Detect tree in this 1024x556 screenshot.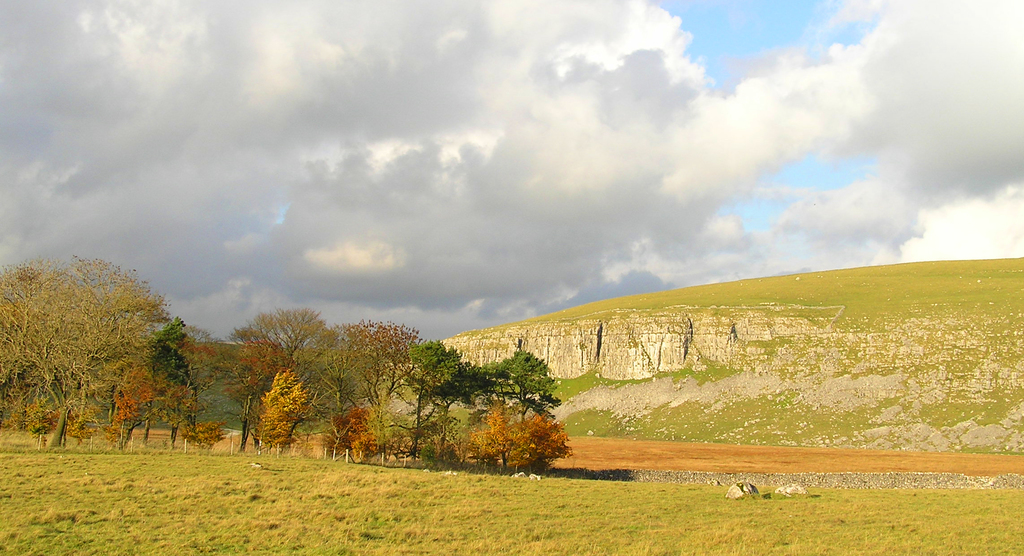
Detection: bbox=(468, 353, 559, 422).
